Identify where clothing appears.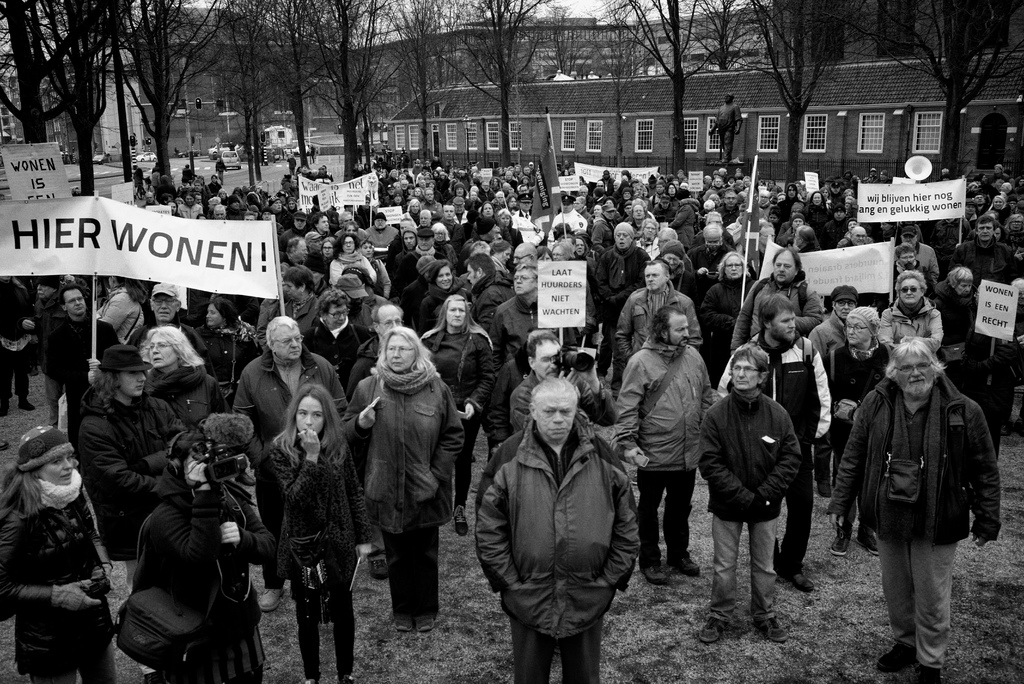
Appears at pyautogui.locateOnScreen(132, 175, 146, 190).
